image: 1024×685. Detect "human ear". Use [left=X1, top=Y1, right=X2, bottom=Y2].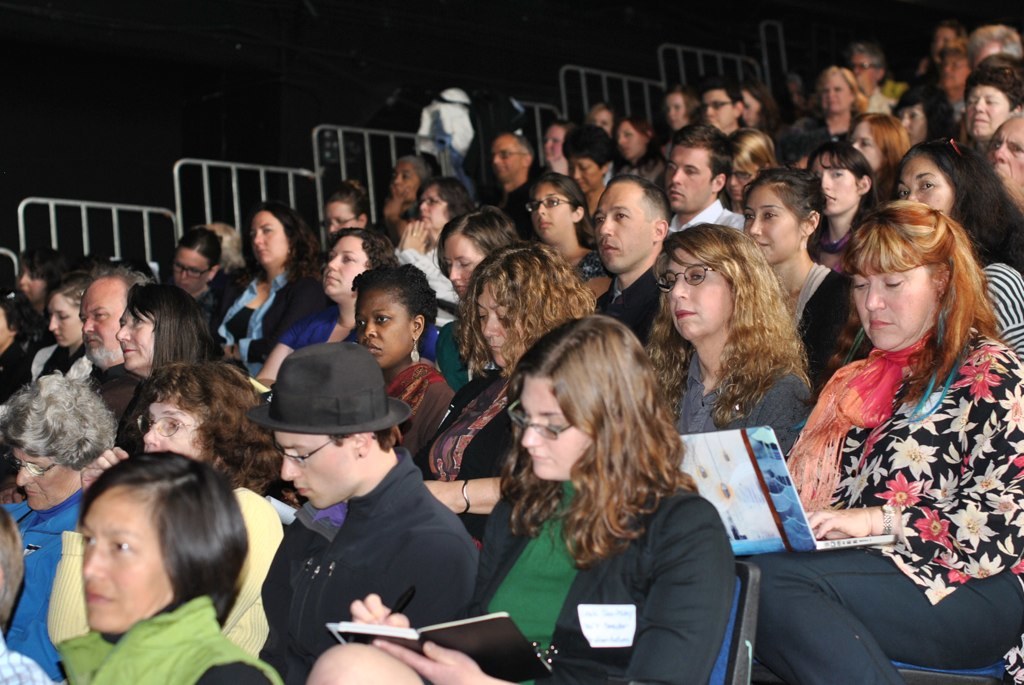
[left=805, top=211, right=816, bottom=233].
